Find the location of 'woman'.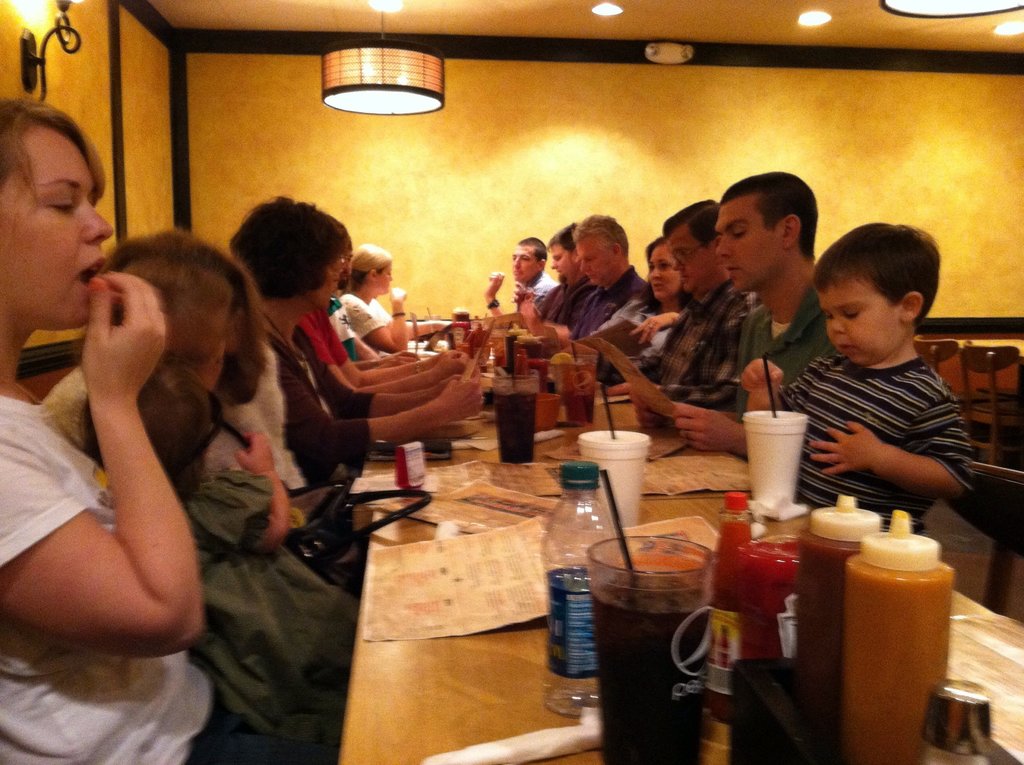
Location: {"x1": 227, "y1": 195, "x2": 484, "y2": 481}.
